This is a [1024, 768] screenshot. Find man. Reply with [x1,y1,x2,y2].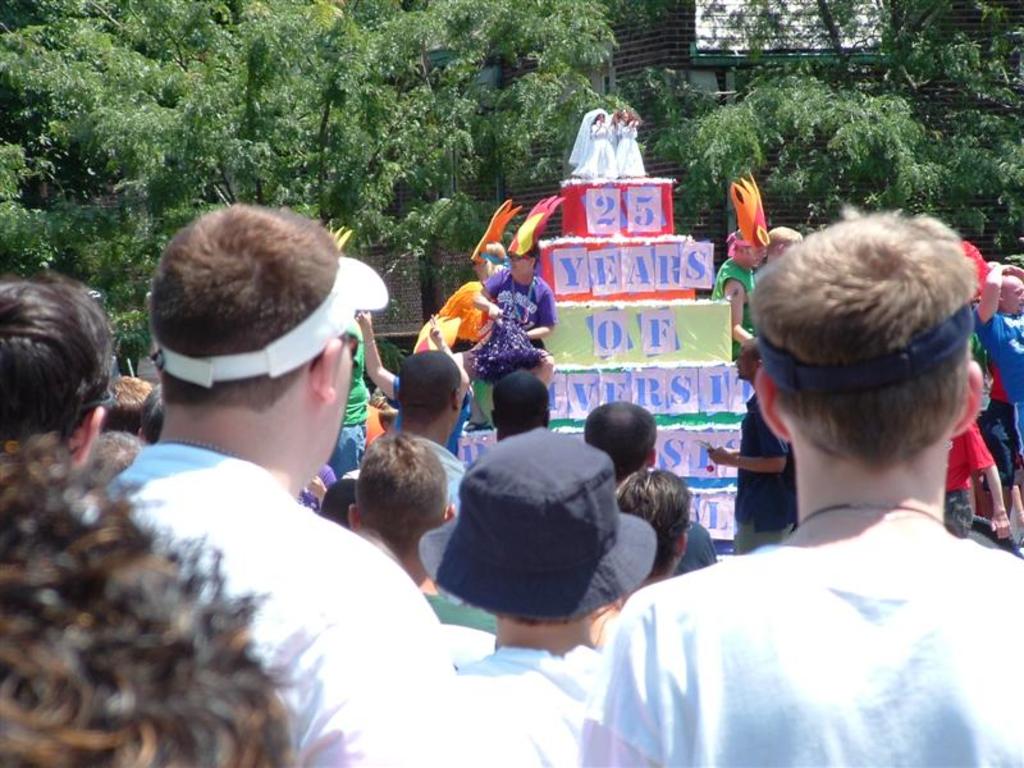
[388,349,476,581].
